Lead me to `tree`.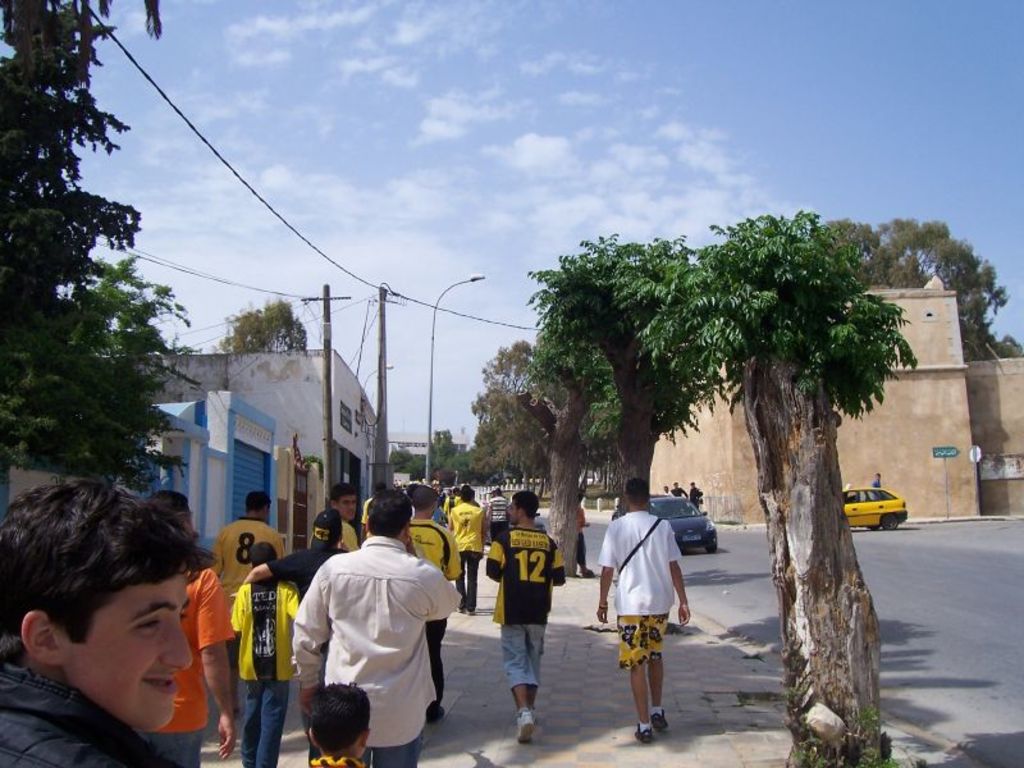
Lead to [x1=480, y1=326, x2=612, y2=481].
